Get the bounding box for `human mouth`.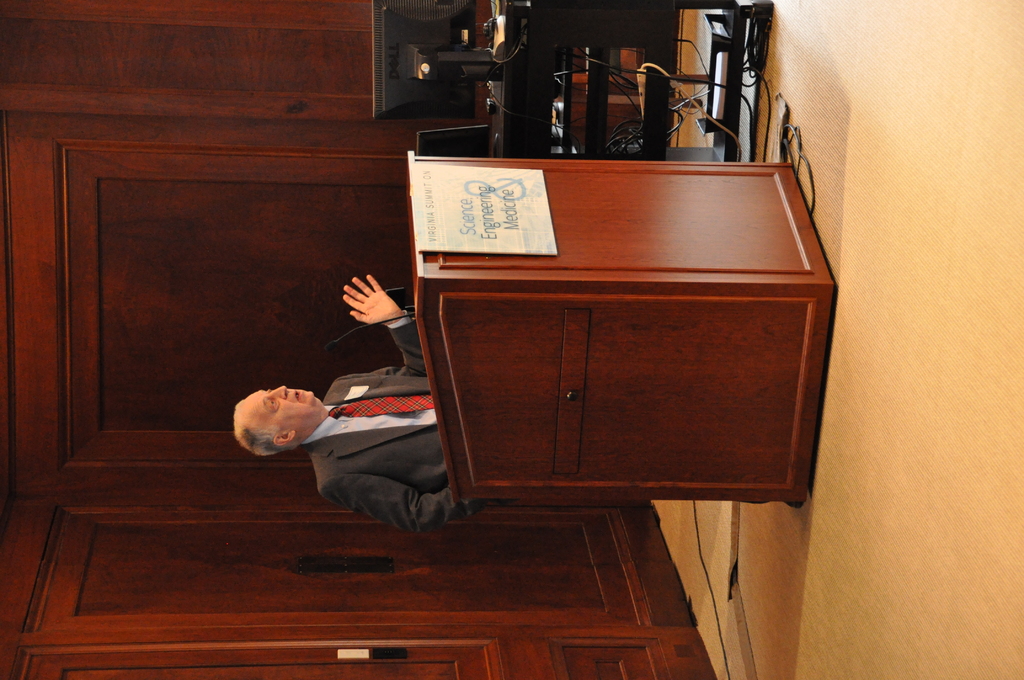
{"left": 292, "top": 389, "right": 303, "bottom": 403}.
